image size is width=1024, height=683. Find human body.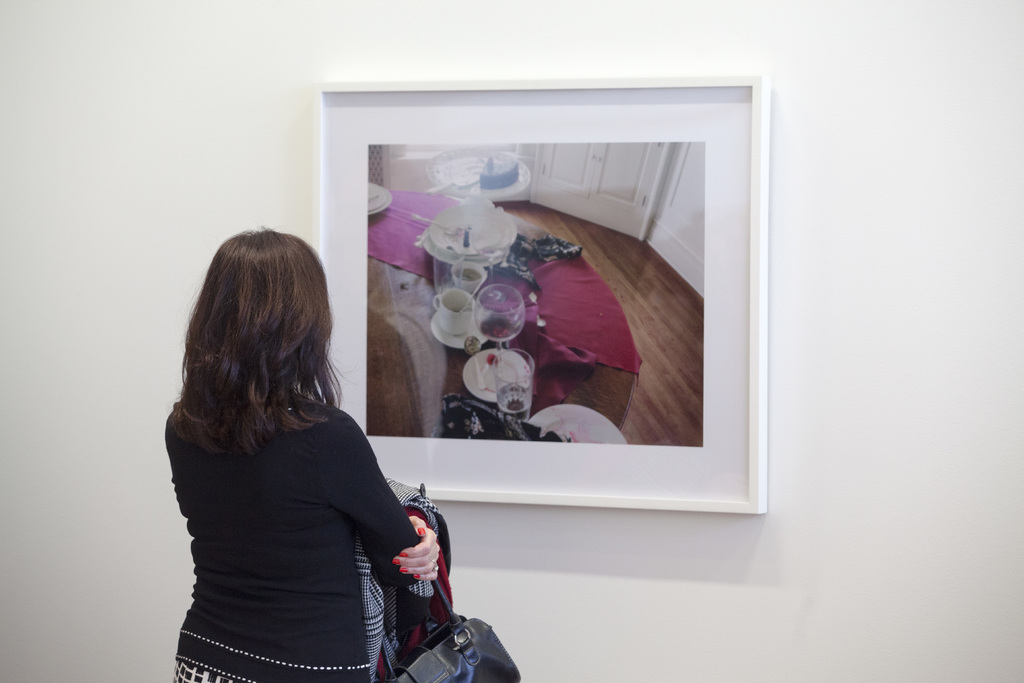
140 236 448 682.
